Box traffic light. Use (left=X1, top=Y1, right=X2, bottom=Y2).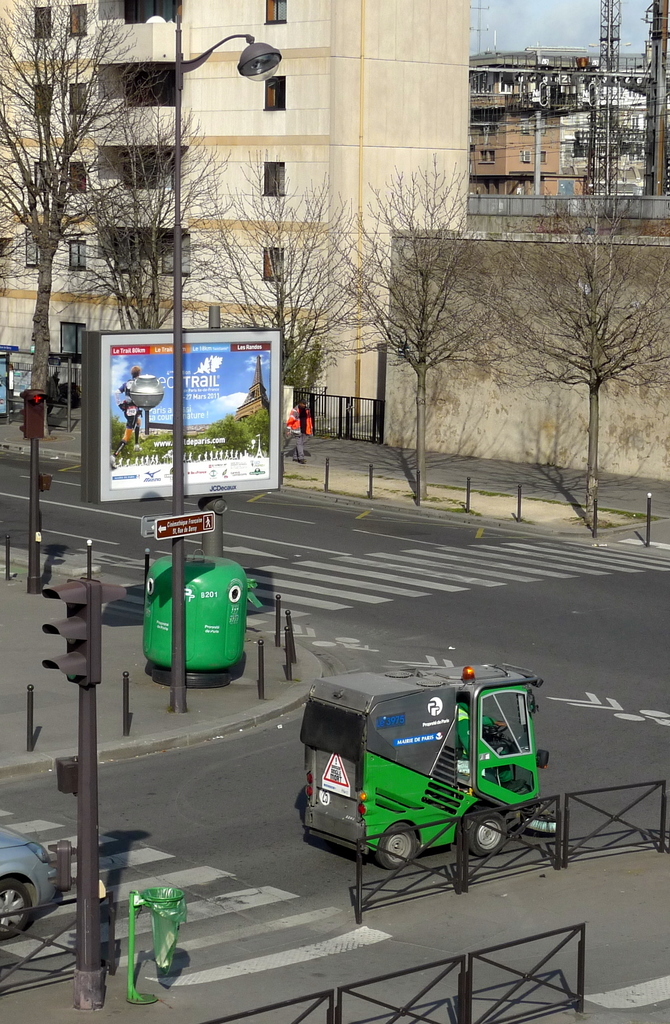
(left=18, top=389, right=44, bottom=438).
